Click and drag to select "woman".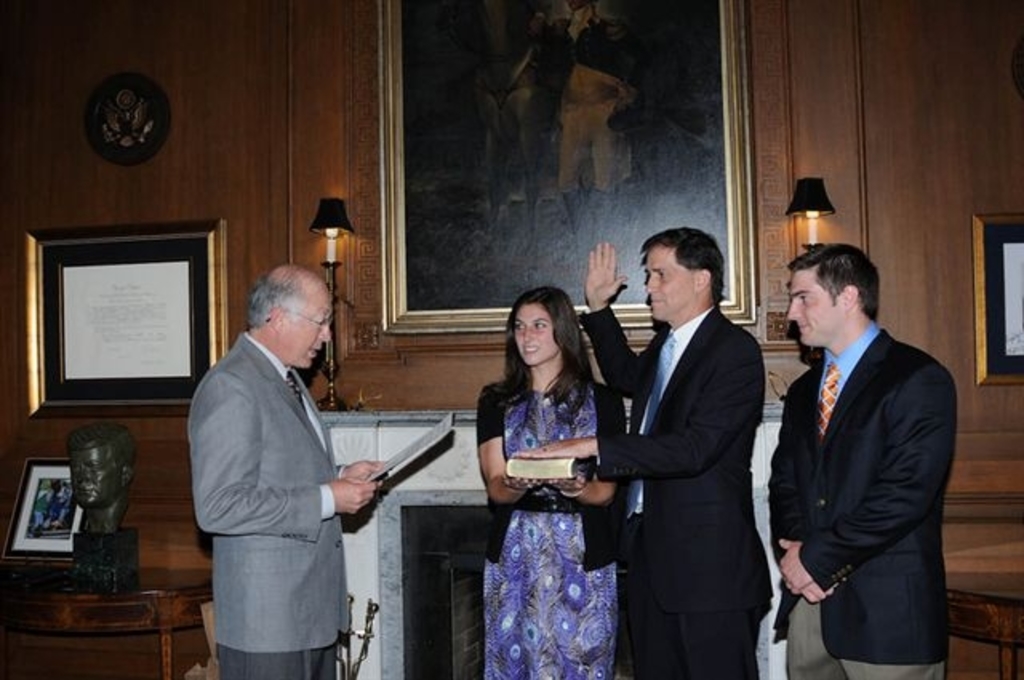
Selection: (462, 277, 629, 670).
